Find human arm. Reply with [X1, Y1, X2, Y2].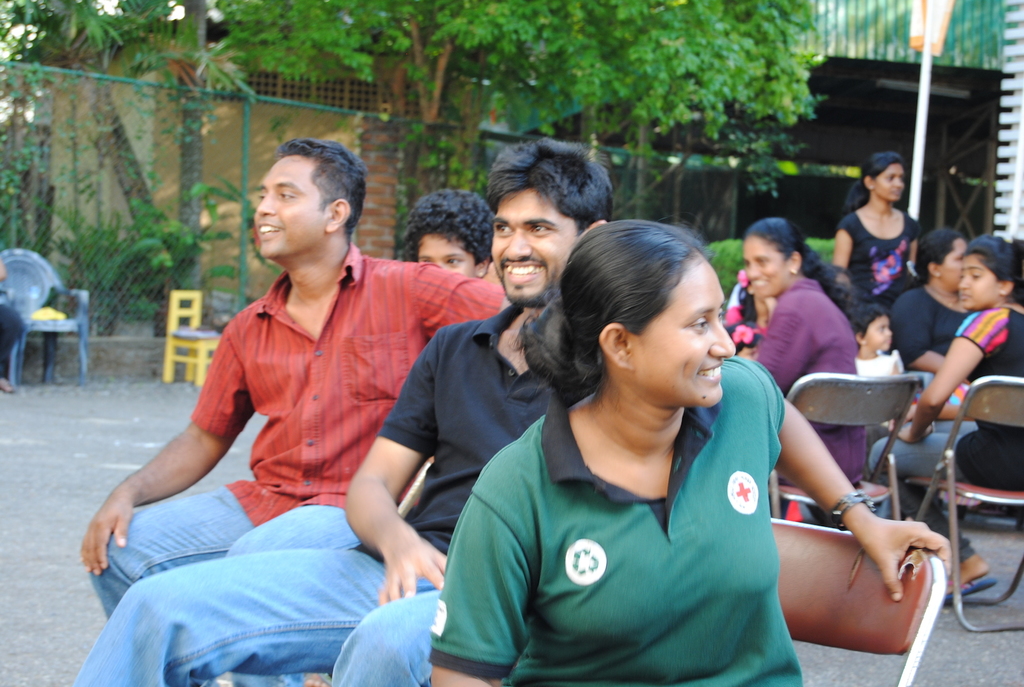
[427, 463, 541, 686].
